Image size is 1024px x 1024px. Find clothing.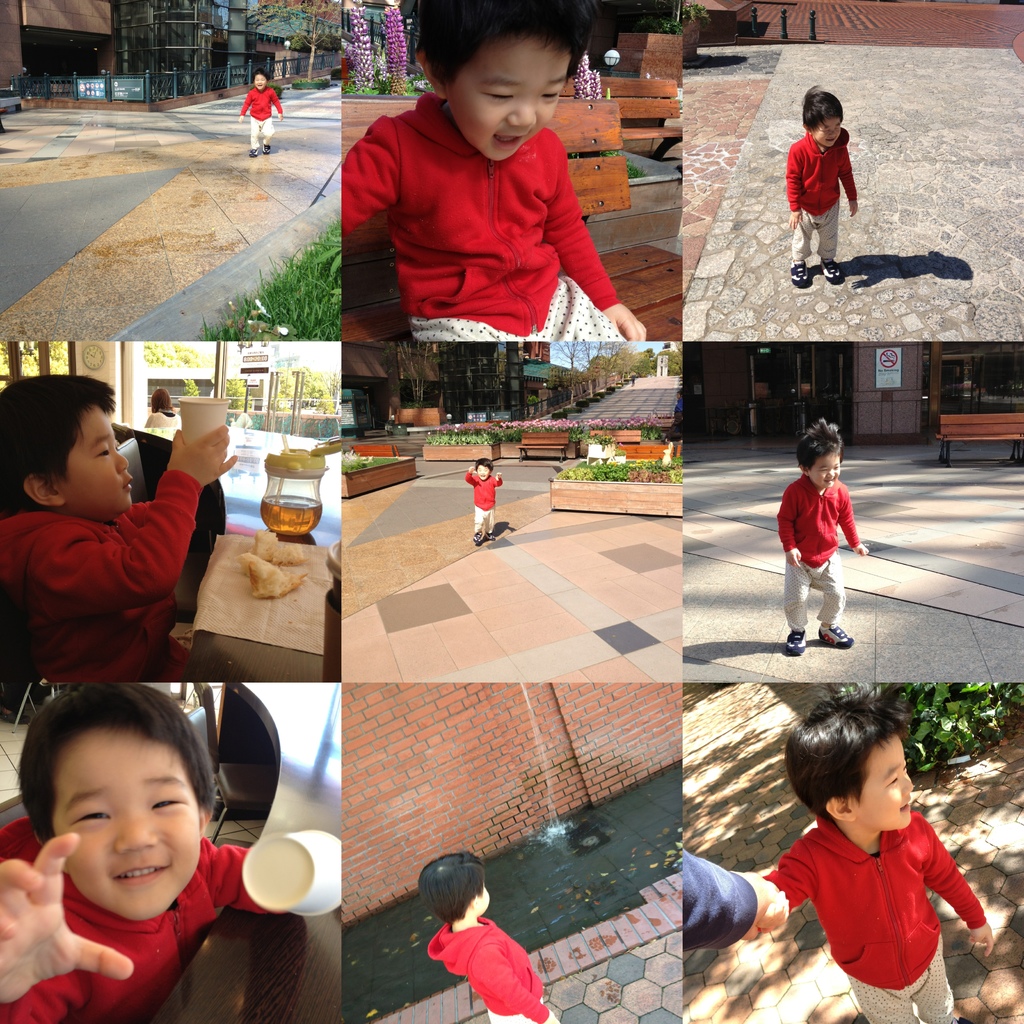
[x1=424, y1=920, x2=554, y2=1023].
